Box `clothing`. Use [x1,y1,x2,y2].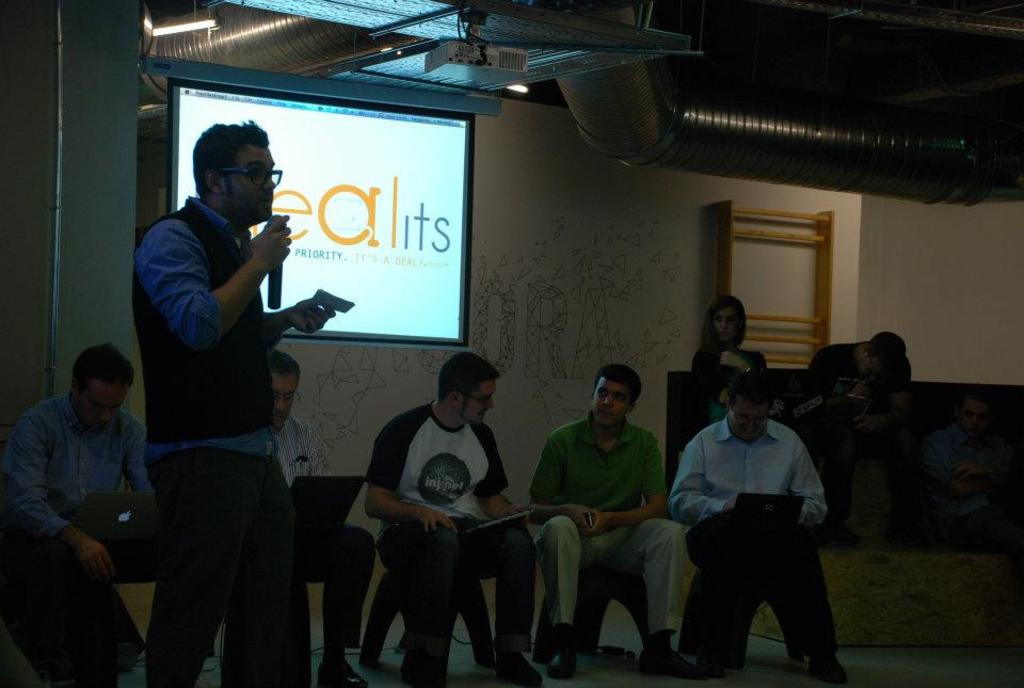
[374,407,535,677].
